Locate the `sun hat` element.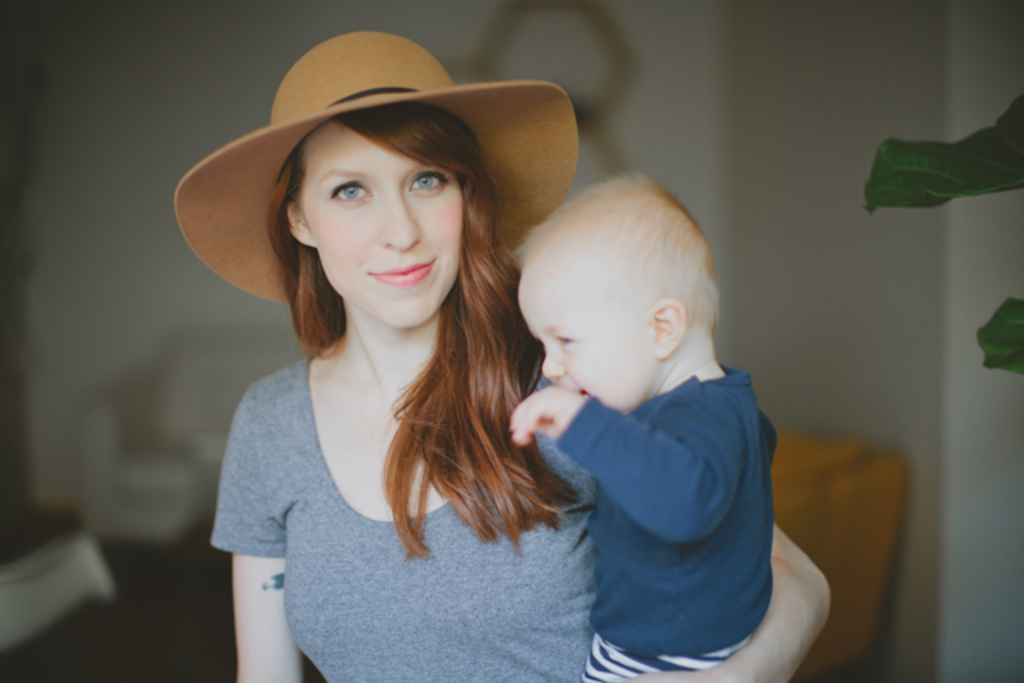
Element bbox: x1=168, y1=29, x2=582, y2=323.
